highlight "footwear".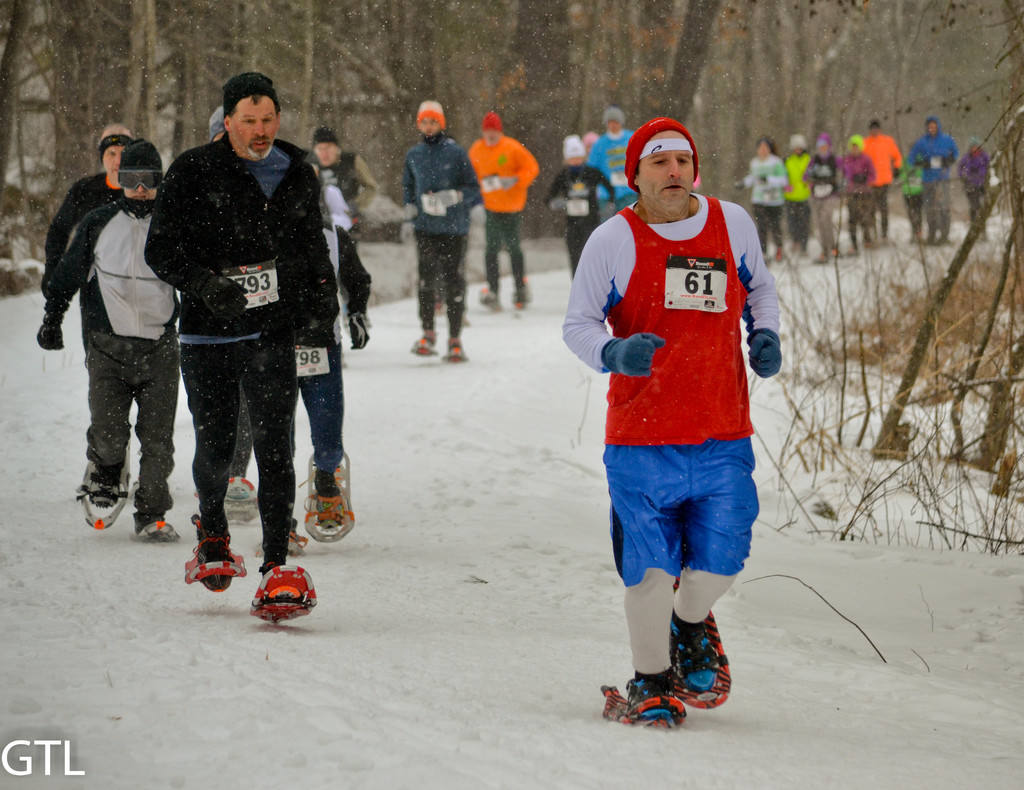
Highlighted region: left=774, top=248, right=785, bottom=262.
